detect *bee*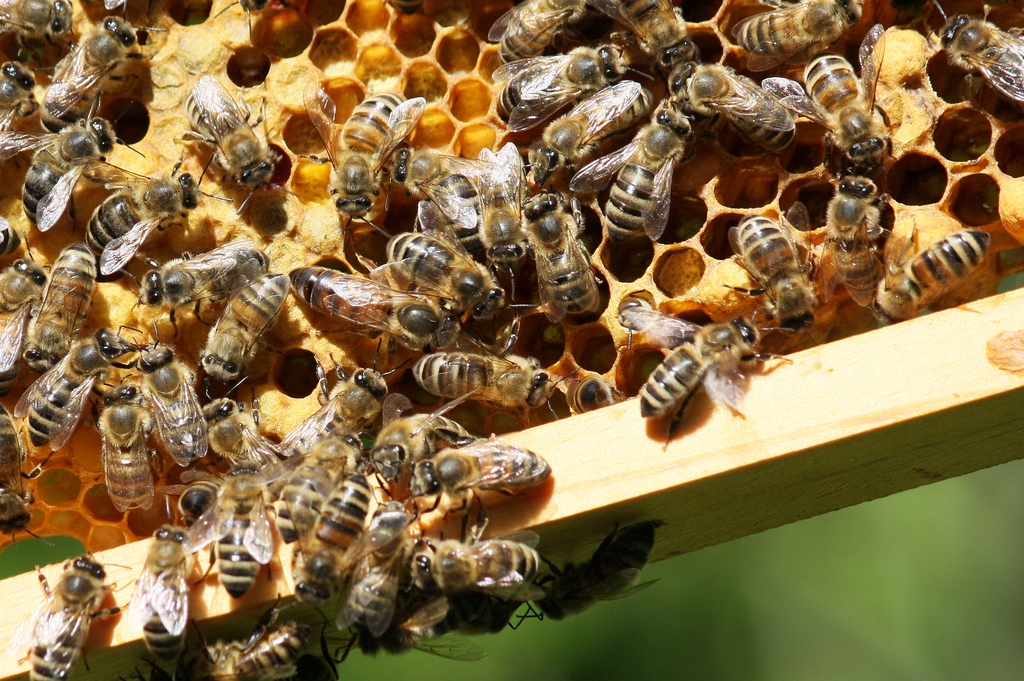
region(276, 456, 406, 605)
